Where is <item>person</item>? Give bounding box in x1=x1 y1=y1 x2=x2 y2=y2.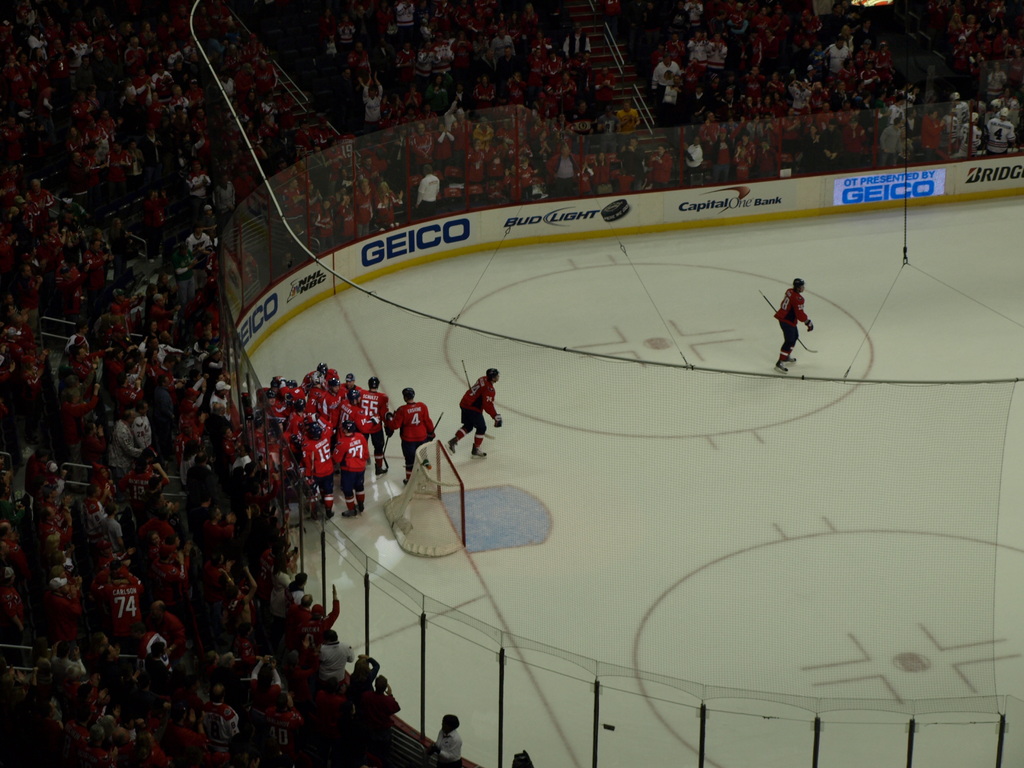
x1=361 y1=374 x2=390 y2=416.
